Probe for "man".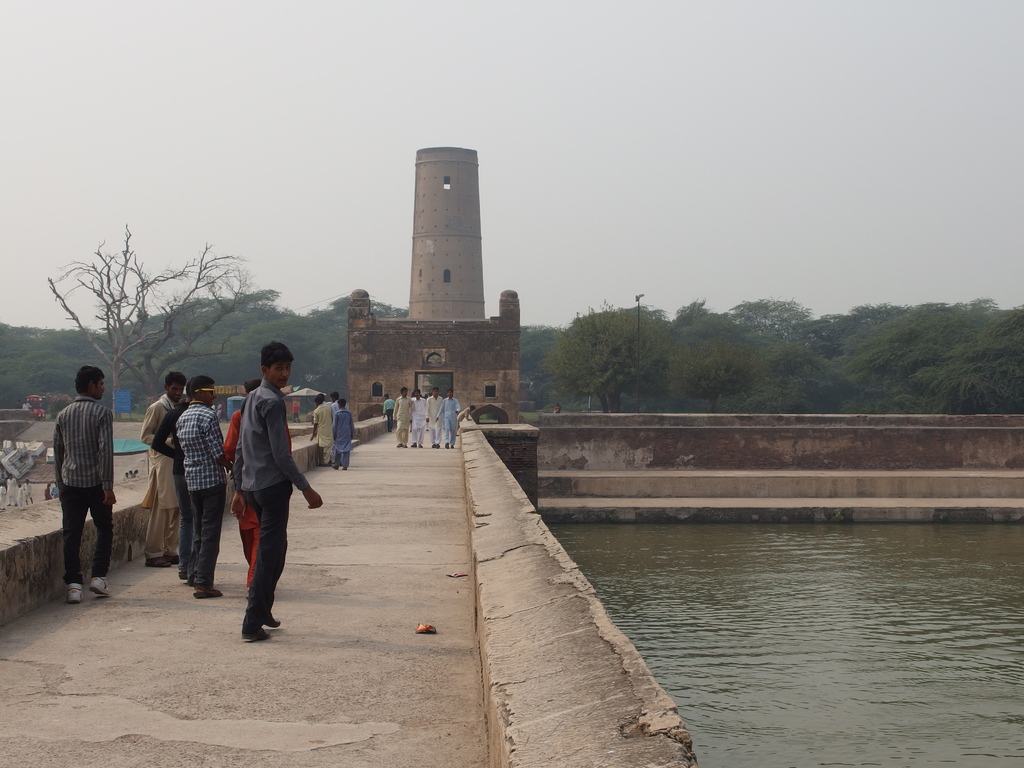
Probe result: x1=134 y1=468 x2=138 y2=478.
